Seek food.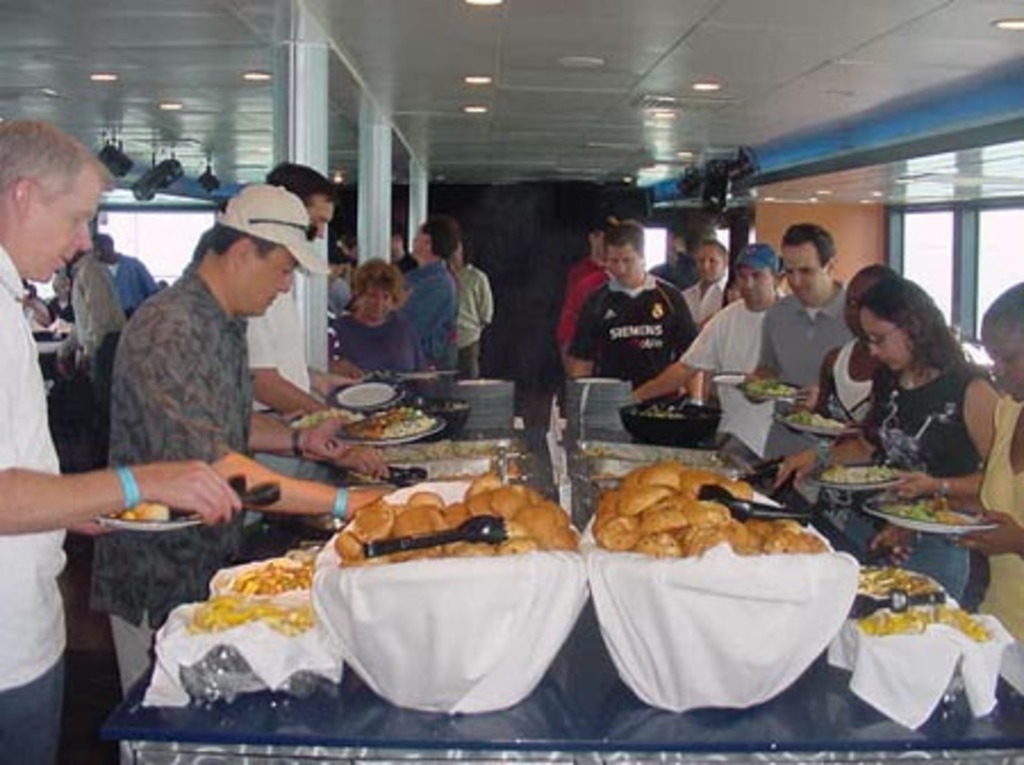
bbox(812, 462, 899, 487).
